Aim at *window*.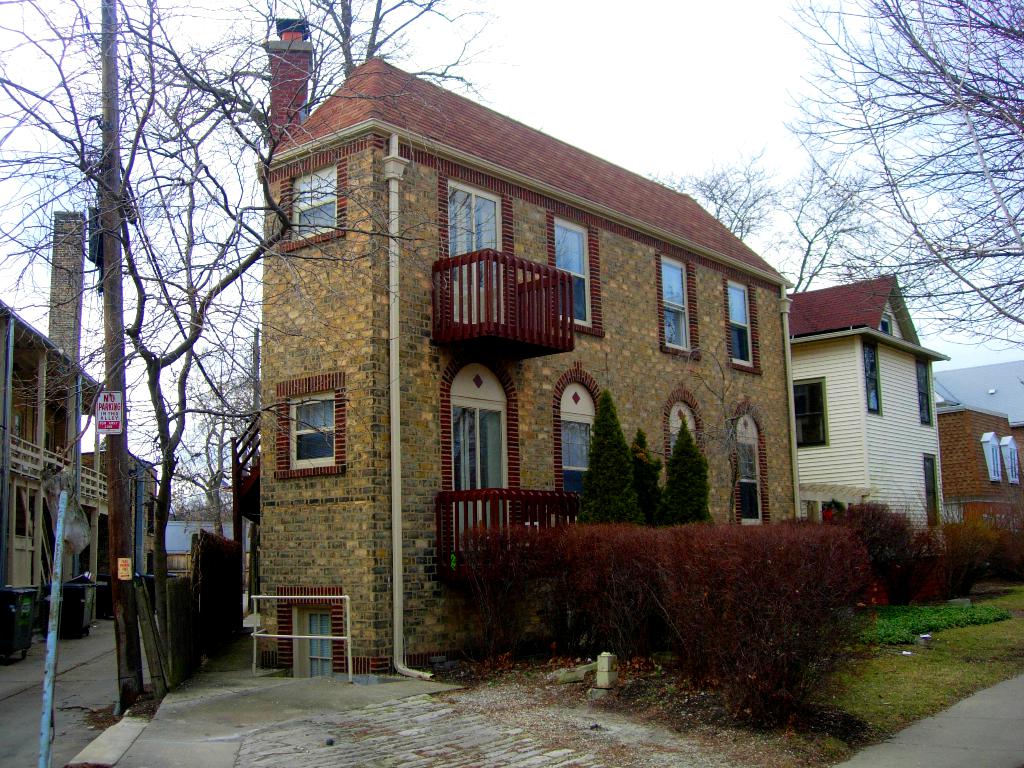
Aimed at x1=654 y1=253 x2=707 y2=364.
